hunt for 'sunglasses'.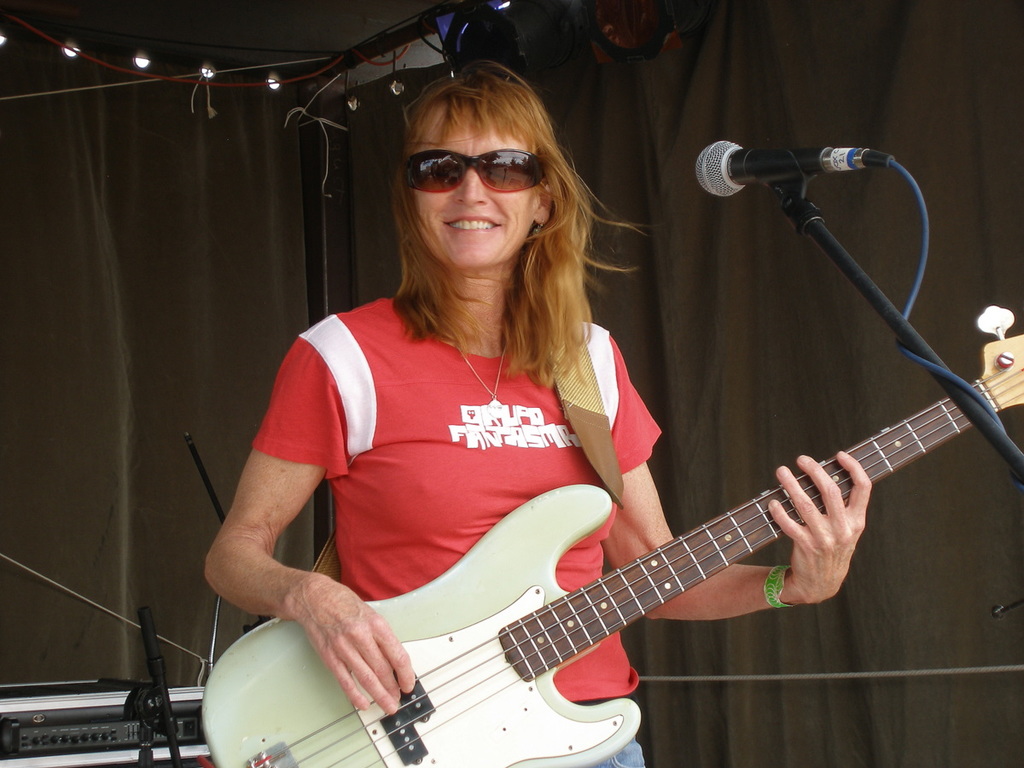
Hunted down at (left=400, top=148, right=546, bottom=191).
